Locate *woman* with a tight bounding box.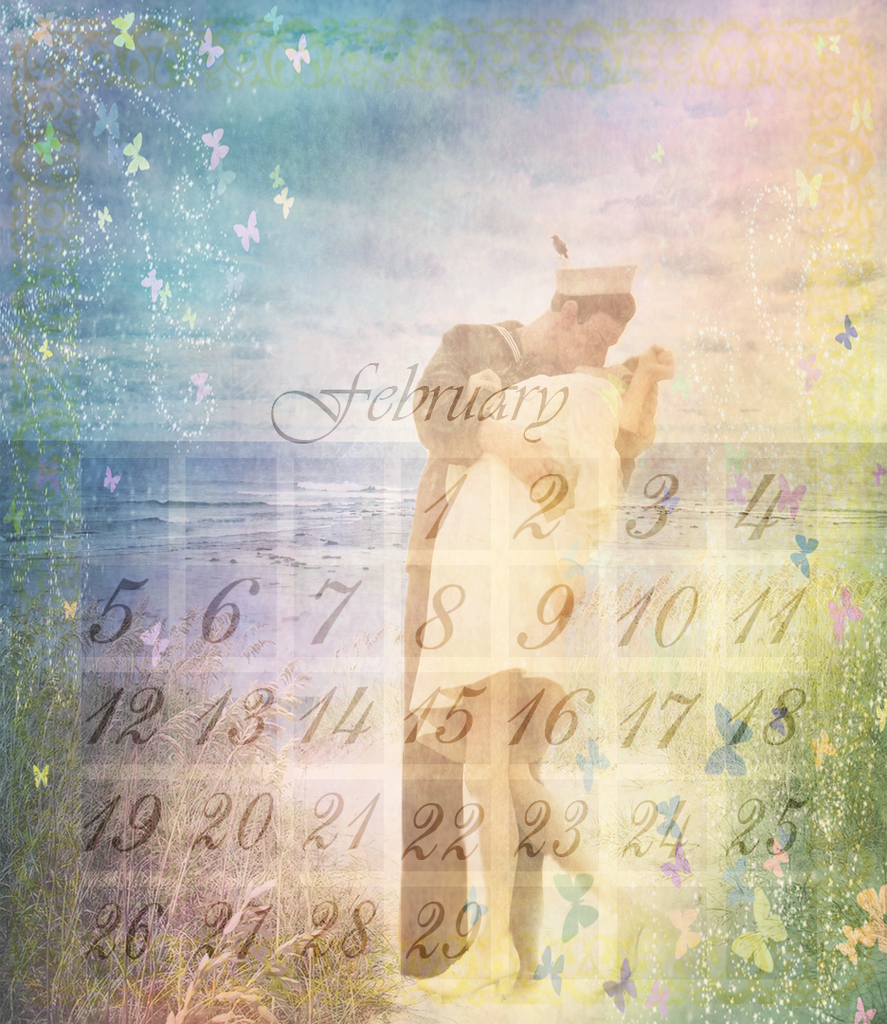
box=[387, 248, 751, 979].
